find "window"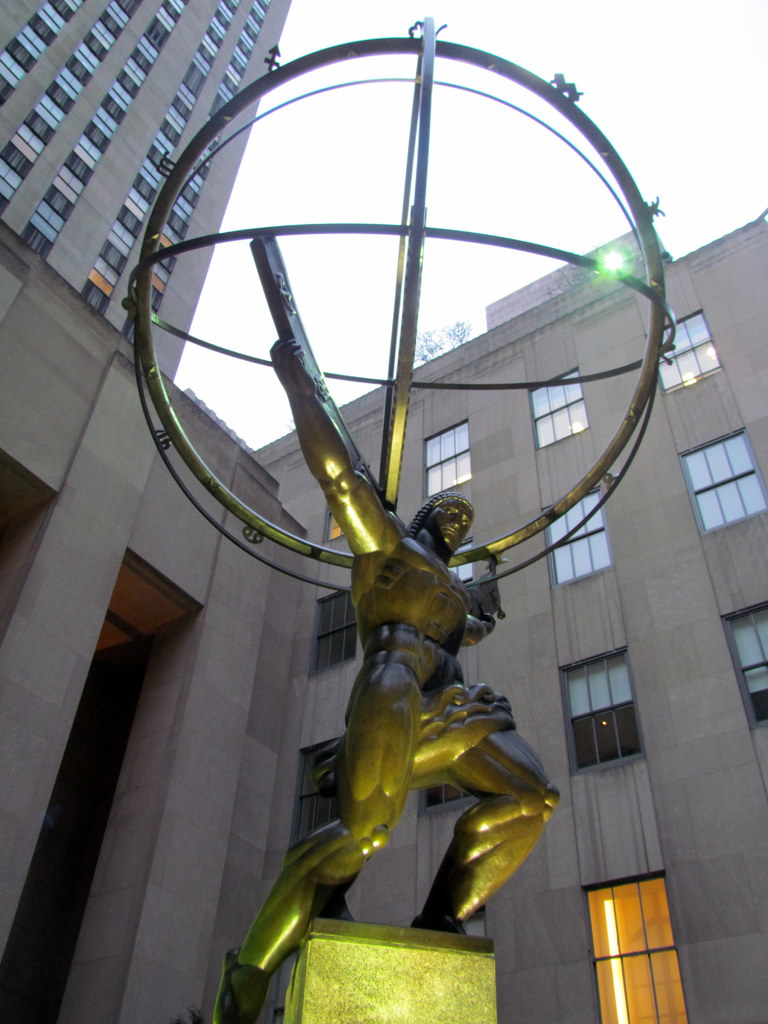
723:589:767:746
